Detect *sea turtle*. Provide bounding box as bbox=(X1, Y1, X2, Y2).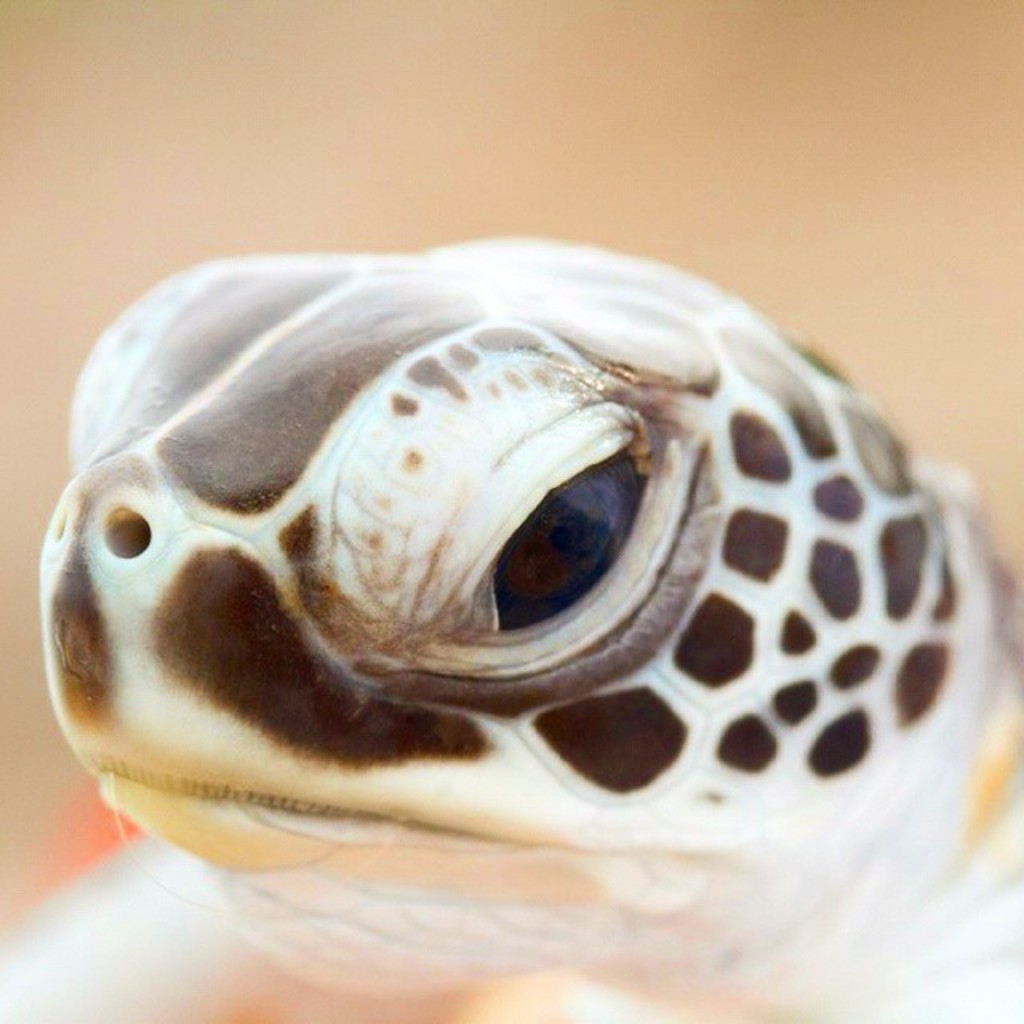
bbox=(0, 229, 1022, 1022).
